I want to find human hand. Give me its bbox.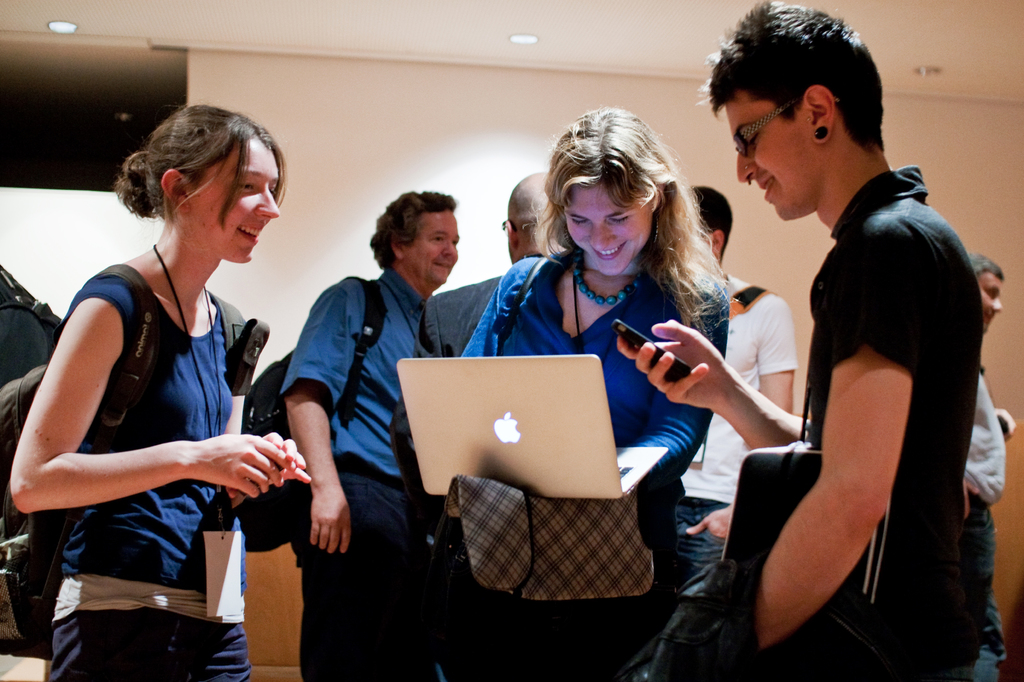
(308,488,353,557).
